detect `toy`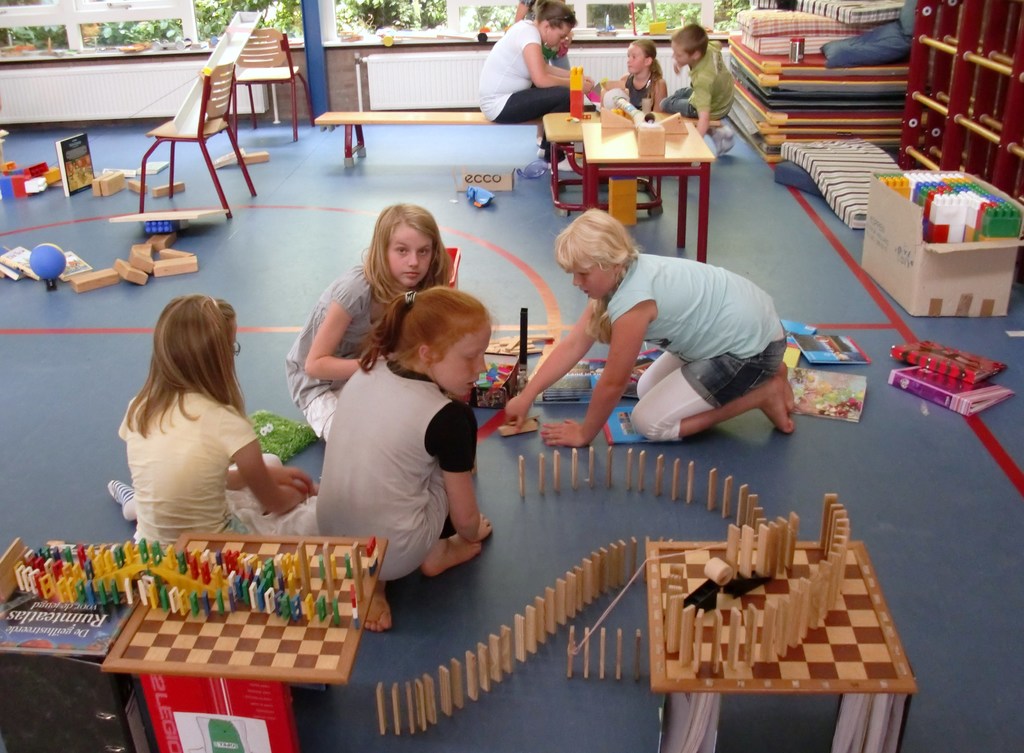
region(3, 530, 354, 638)
